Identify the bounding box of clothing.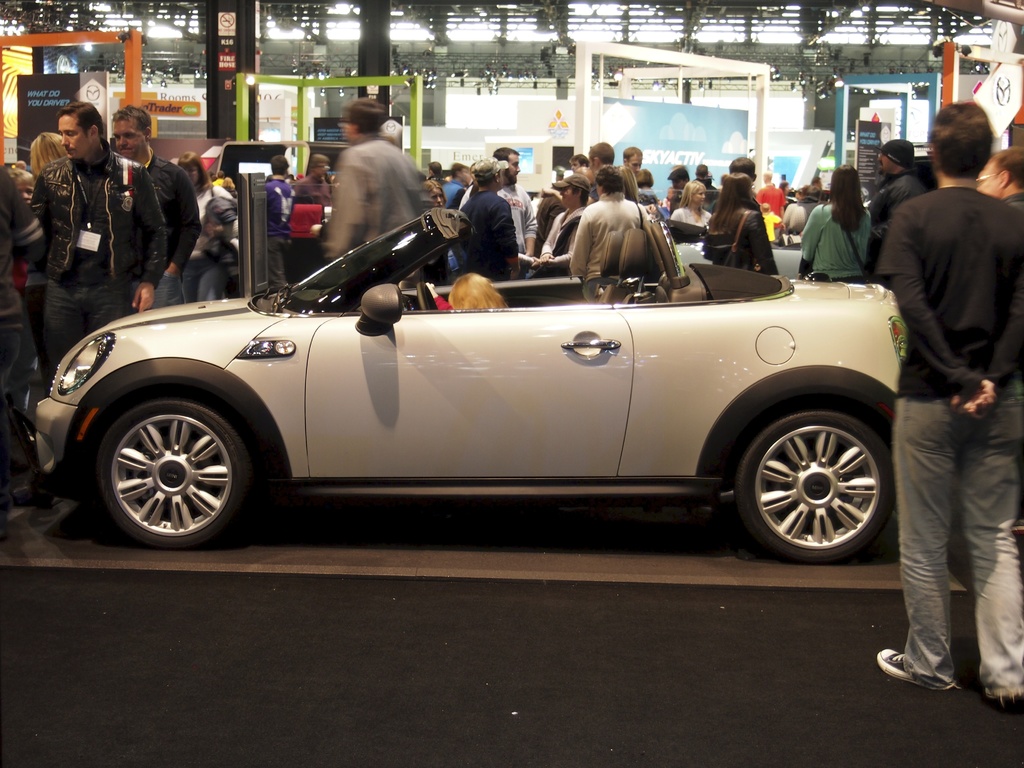
(x1=294, y1=175, x2=325, y2=196).
